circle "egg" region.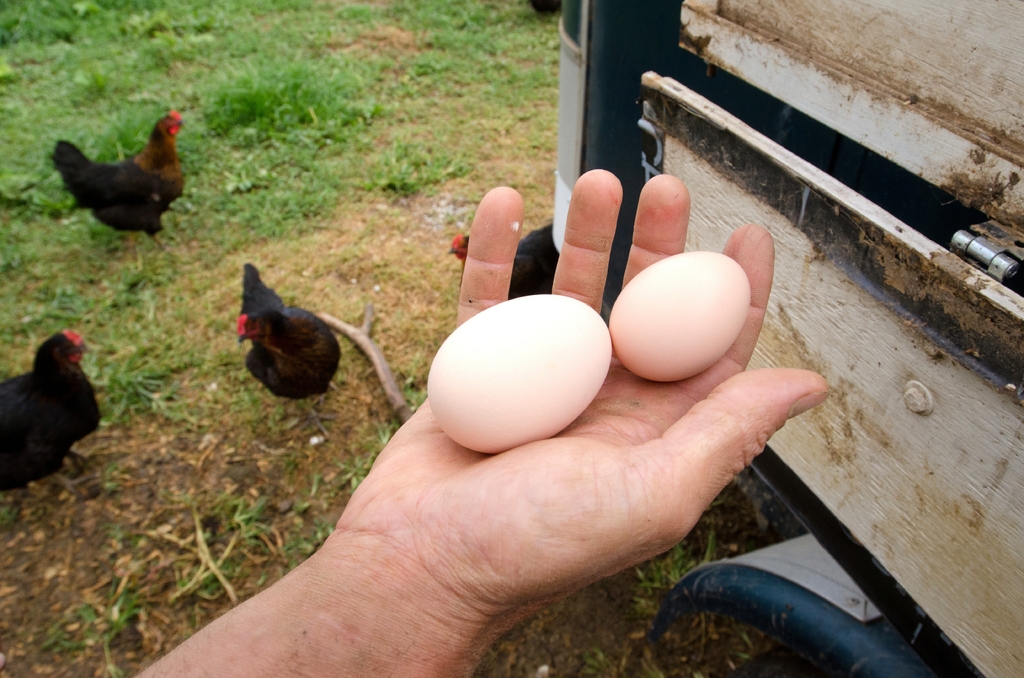
Region: bbox=[423, 289, 611, 451].
